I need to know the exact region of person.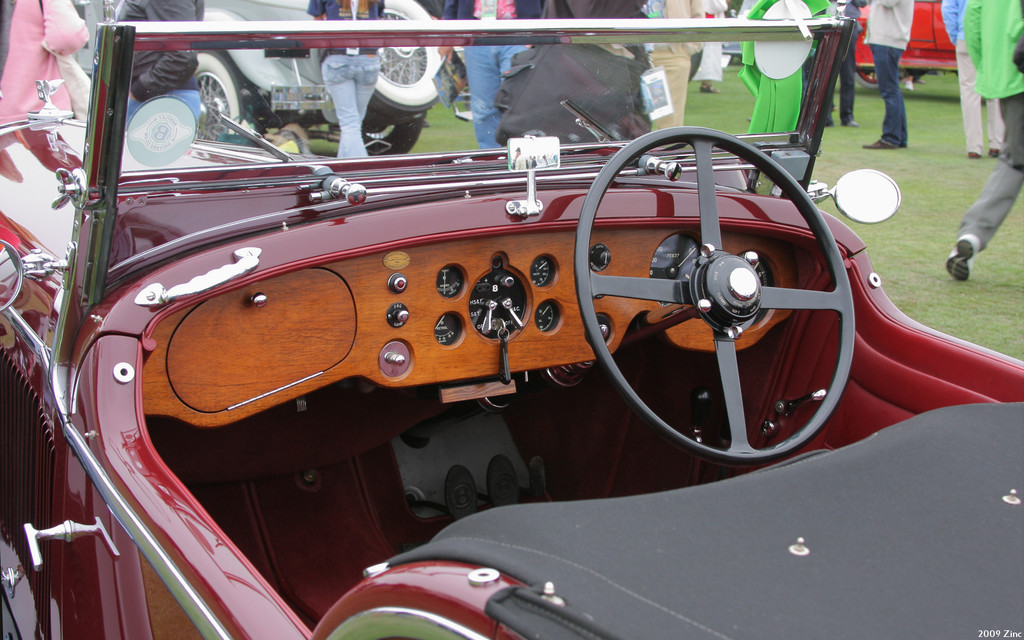
Region: <box>111,0,203,133</box>.
